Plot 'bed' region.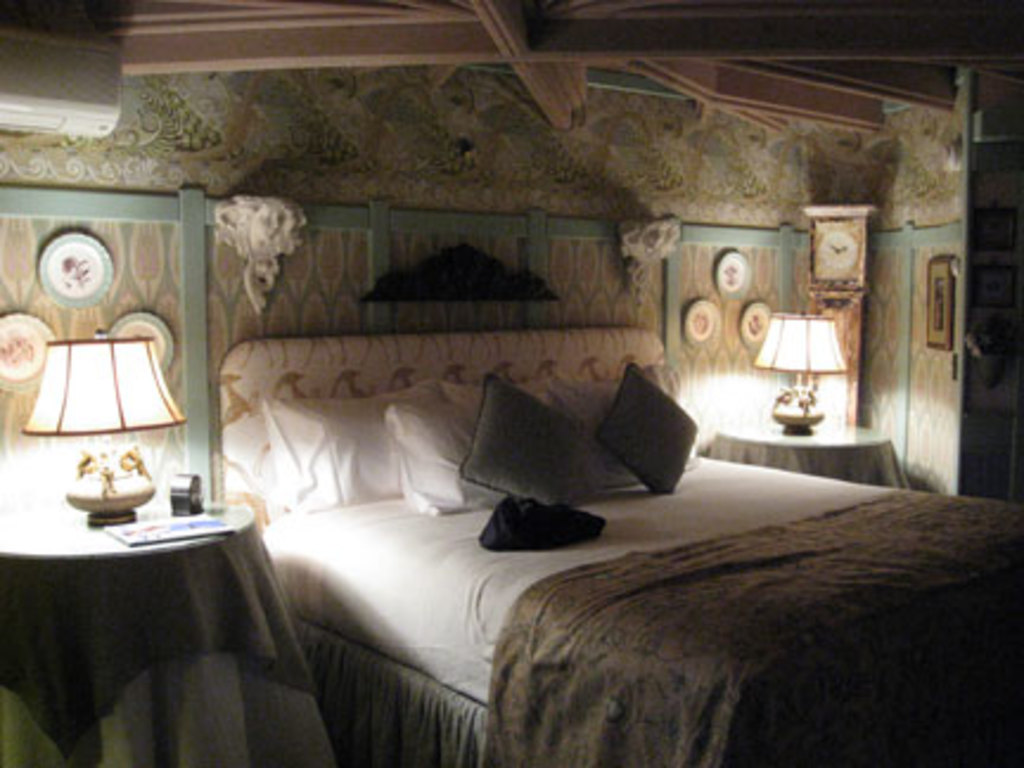
Plotted at [left=206, top=313, right=1022, bottom=766].
